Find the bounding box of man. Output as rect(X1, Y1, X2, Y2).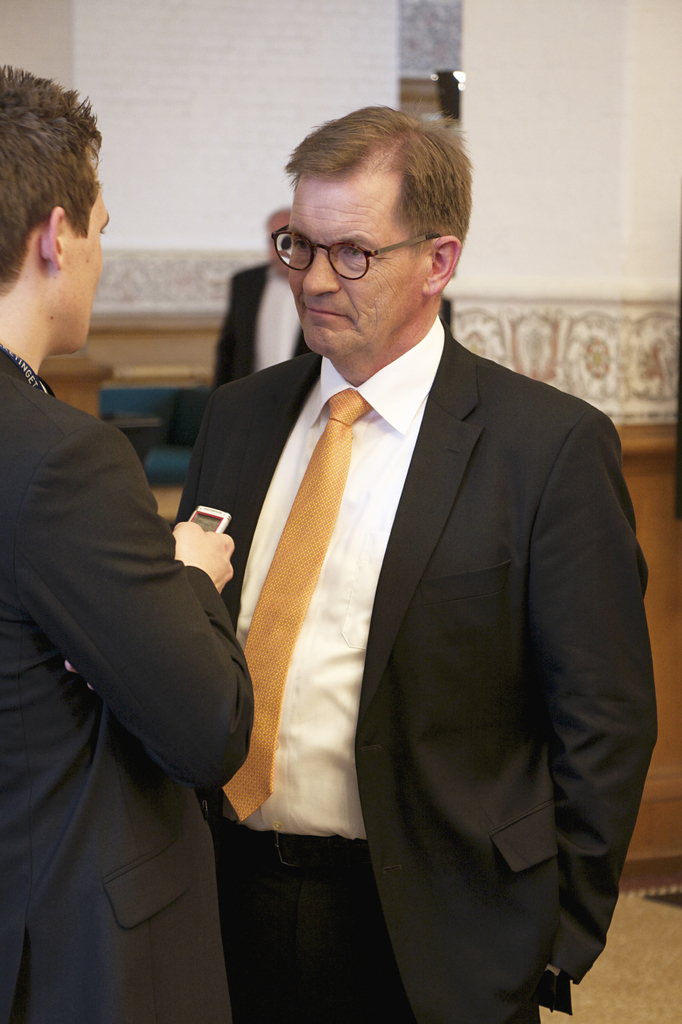
rect(172, 80, 640, 1023).
